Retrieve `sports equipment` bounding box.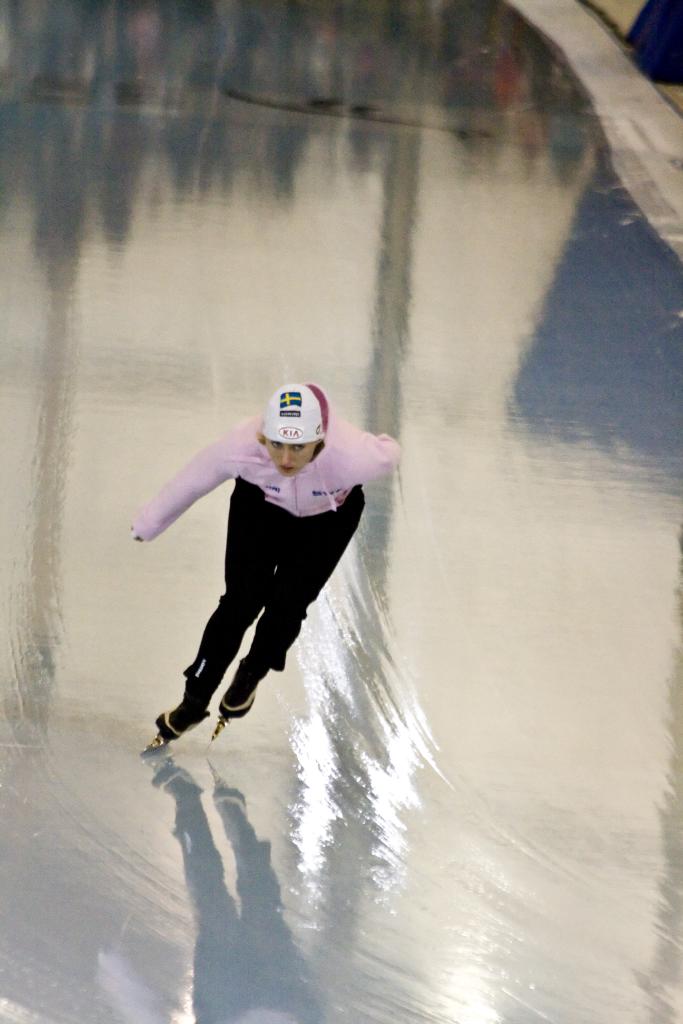
Bounding box: pyautogui.locateOnScreen(261, 385, 328, 467).
